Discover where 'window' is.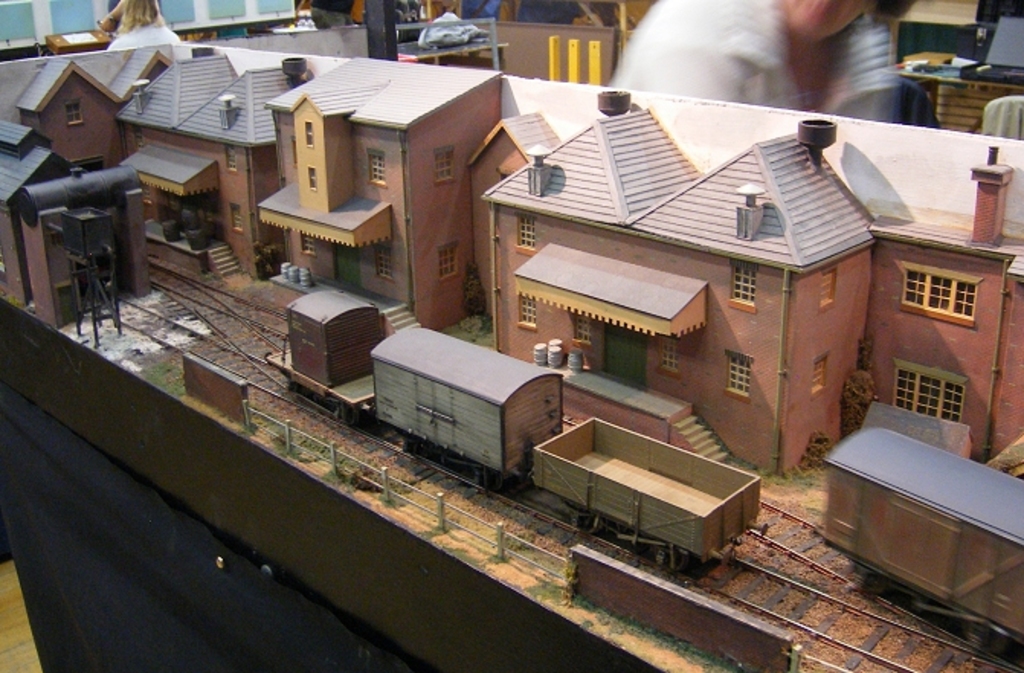
Discovered at bbox(516, 214, 536, 250).
